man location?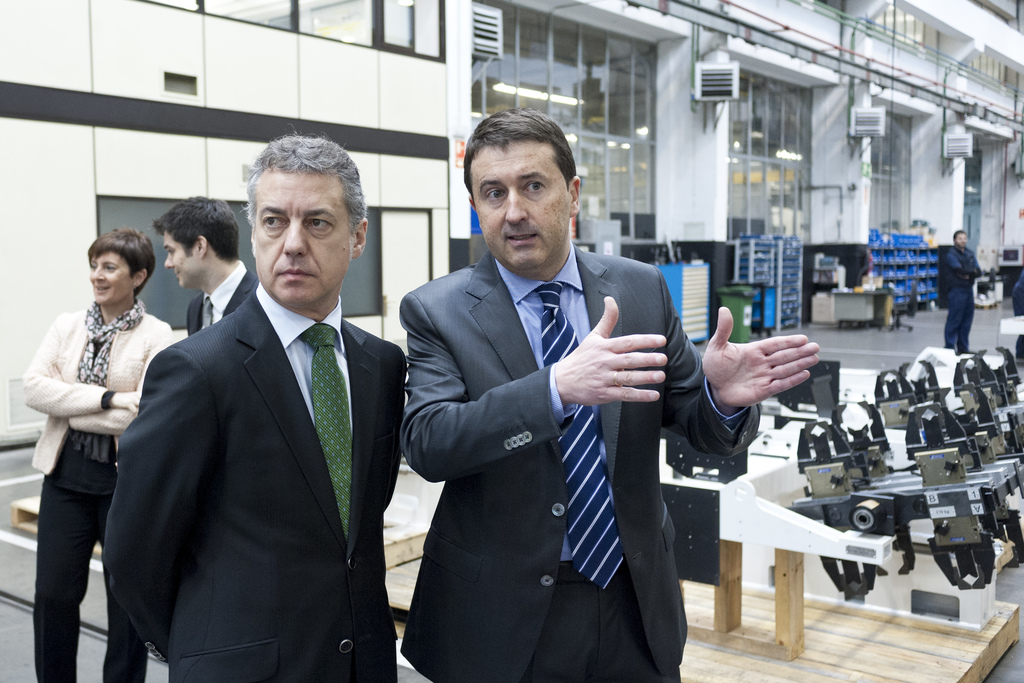
{"x1": 1011, "y1": 272, "x2": 1023, "y2": 361}
